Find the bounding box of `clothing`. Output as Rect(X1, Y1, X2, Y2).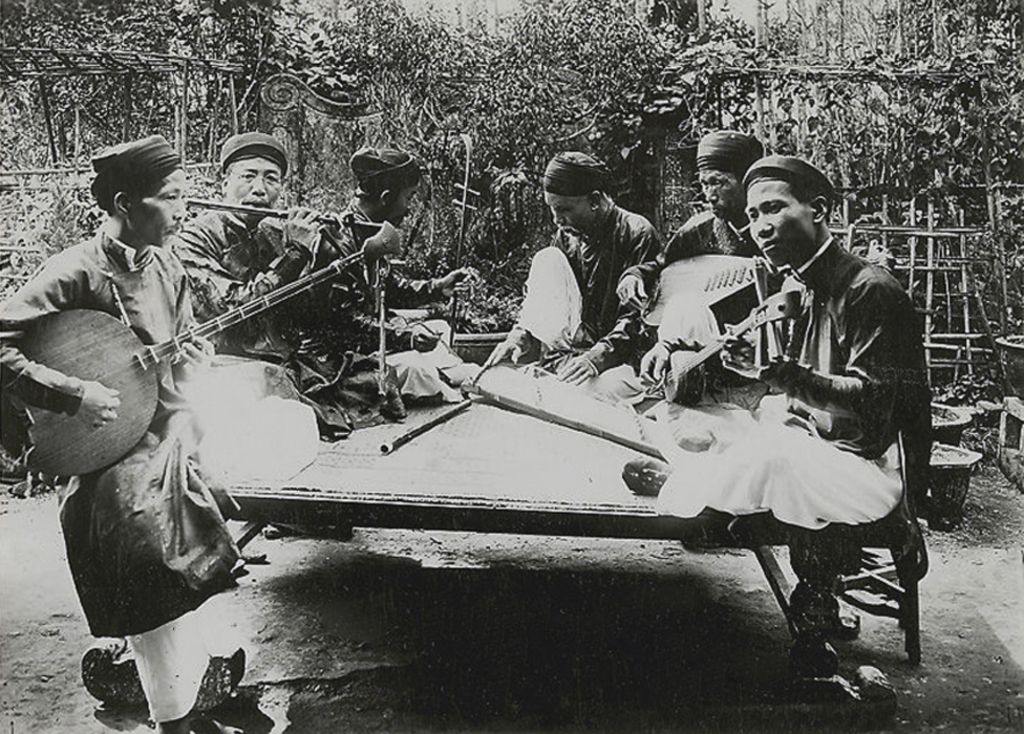
Rect(749, 225, 931, 472).
